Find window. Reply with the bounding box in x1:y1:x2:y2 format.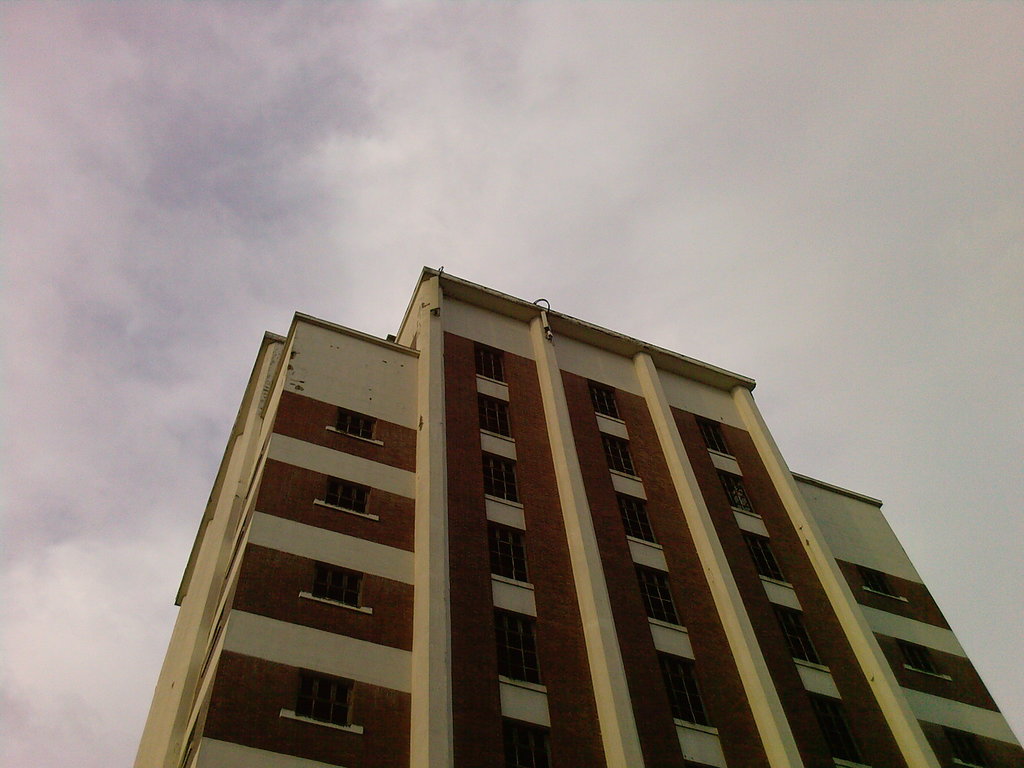
328:476:371:512.
